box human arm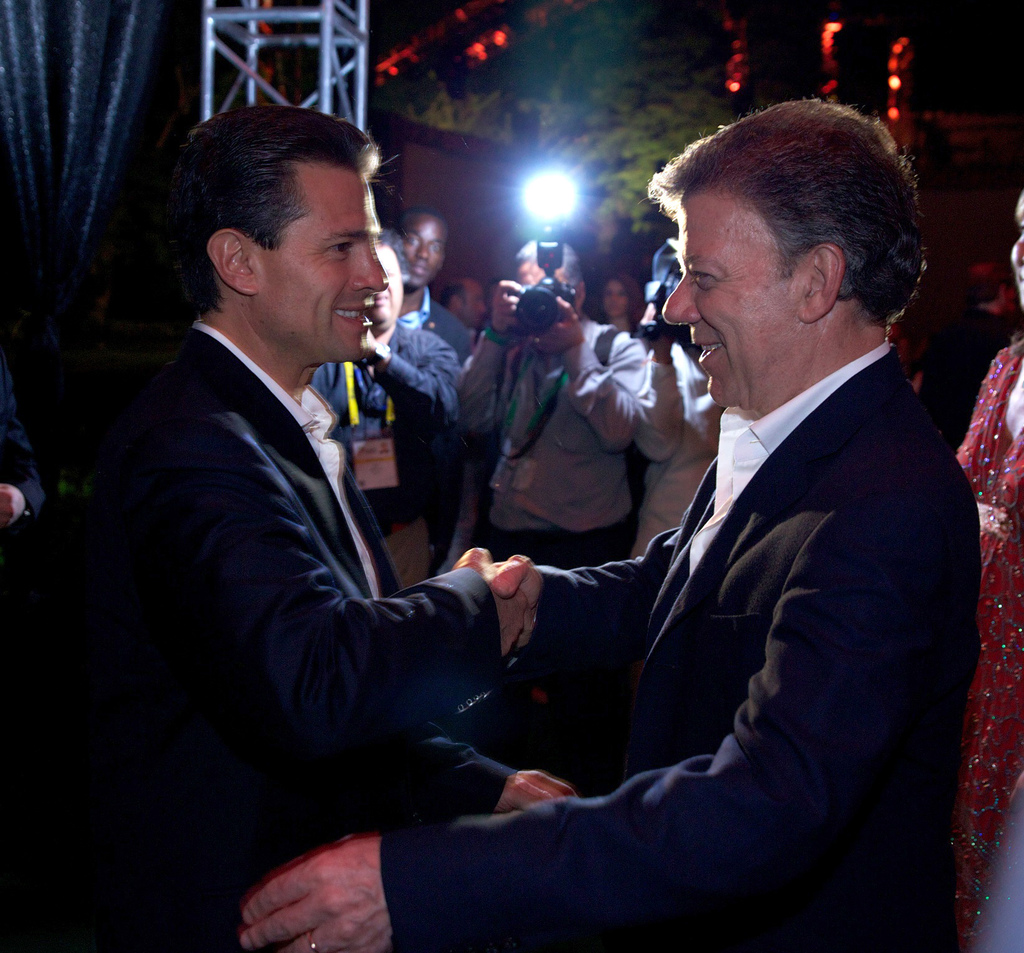
x1=131, y1=403, x2=534, y2=739
